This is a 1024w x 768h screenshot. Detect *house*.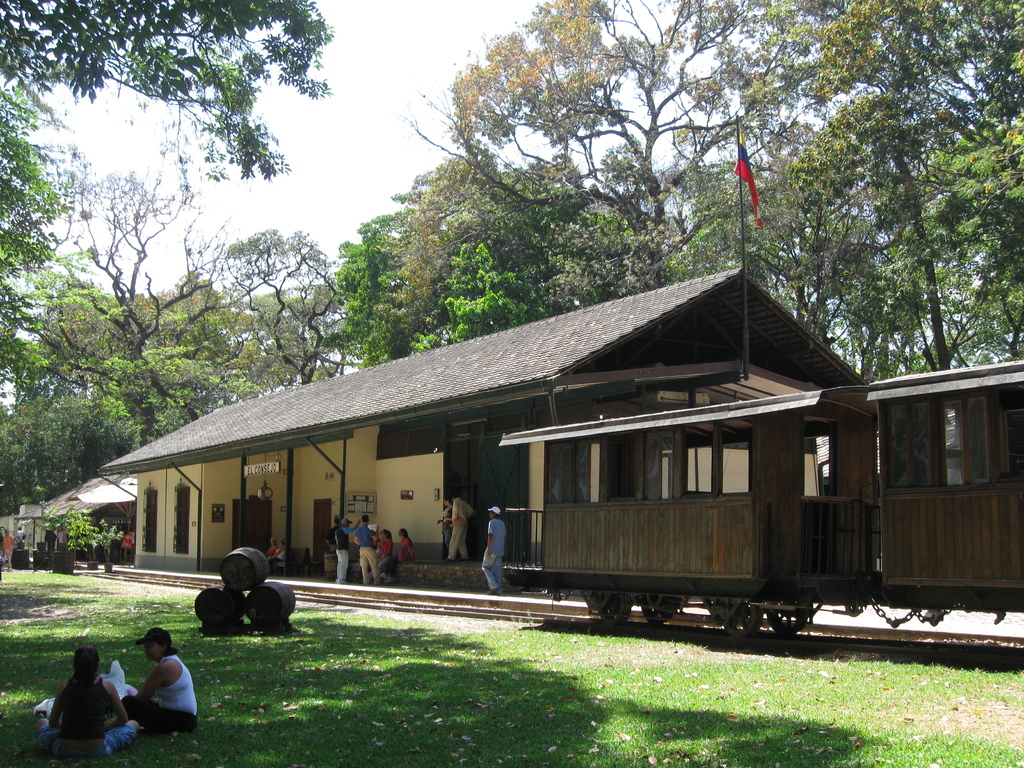
<box>522,388,836,605</box>.
